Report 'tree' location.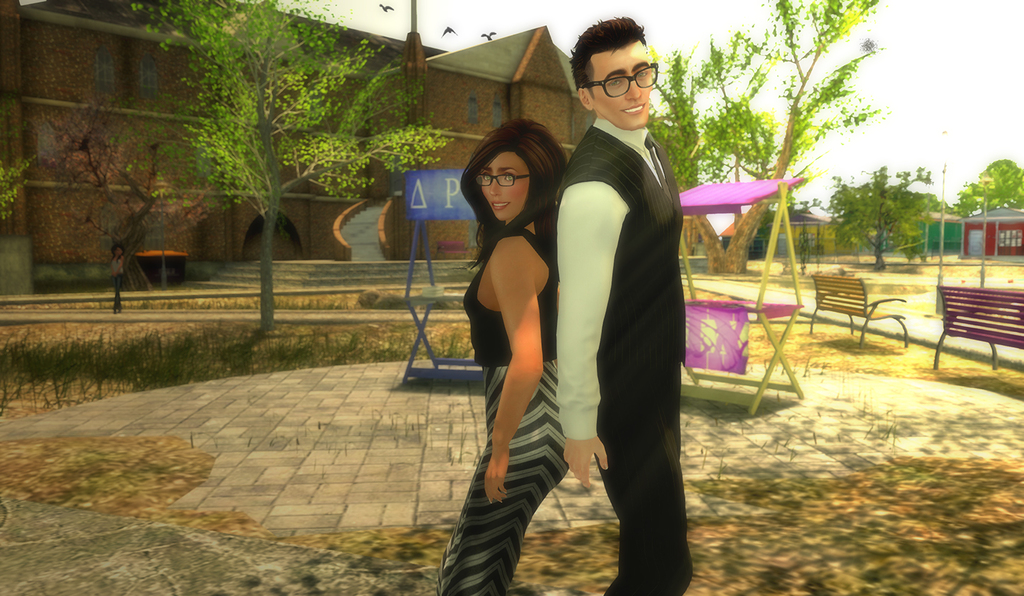
Report: [642, 0, 890, 275].
